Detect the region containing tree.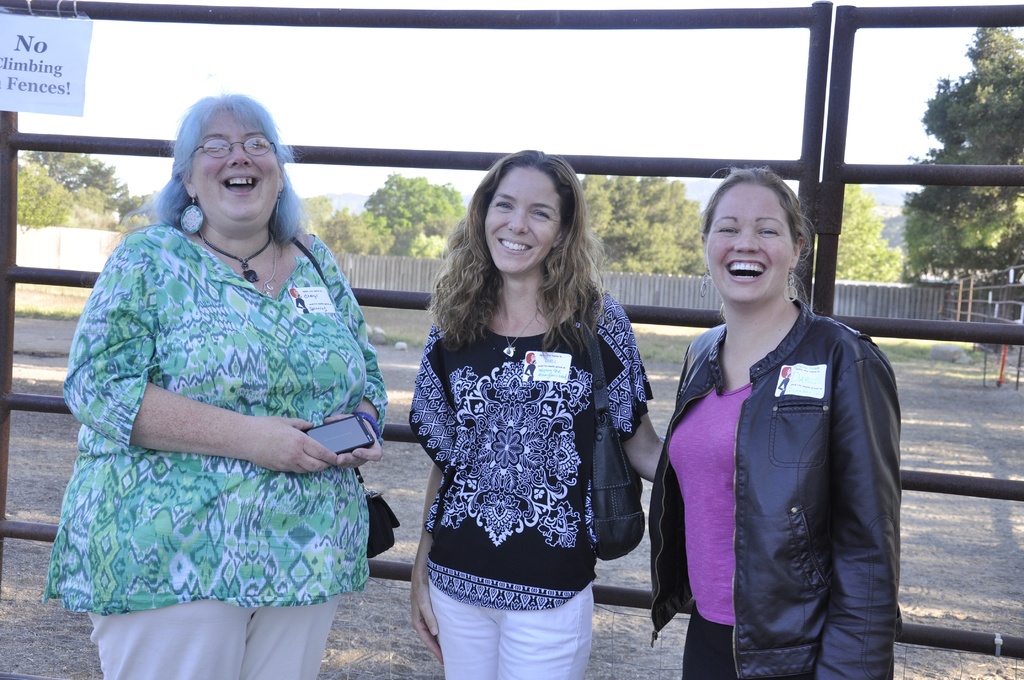
(294, 194, 387, 263).
